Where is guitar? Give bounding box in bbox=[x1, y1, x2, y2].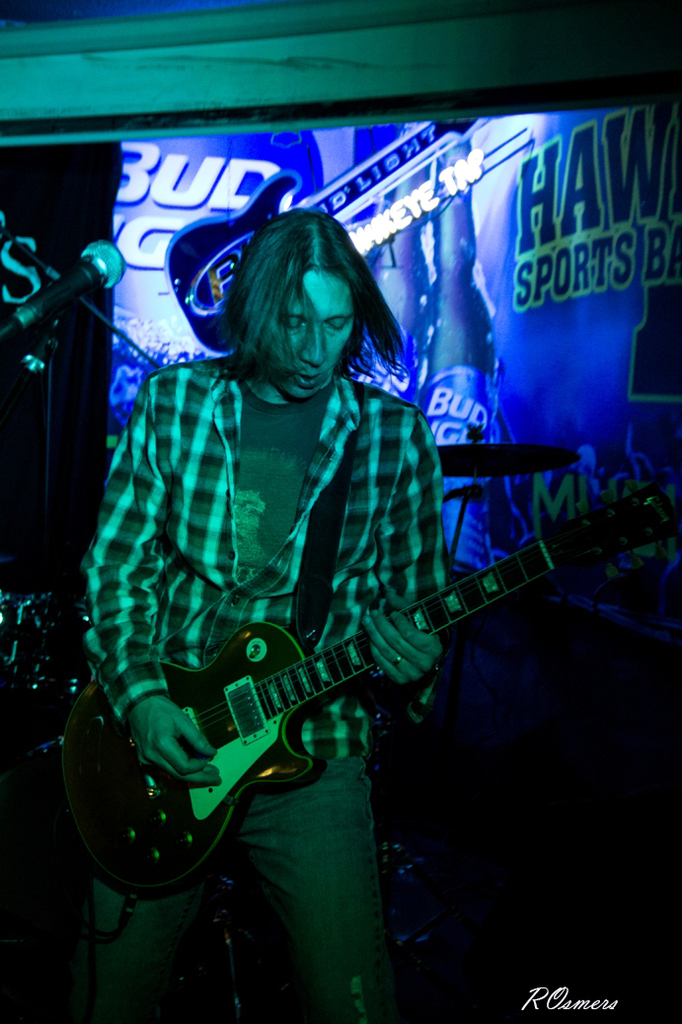
bbox=[60, 484, 655, 896].
